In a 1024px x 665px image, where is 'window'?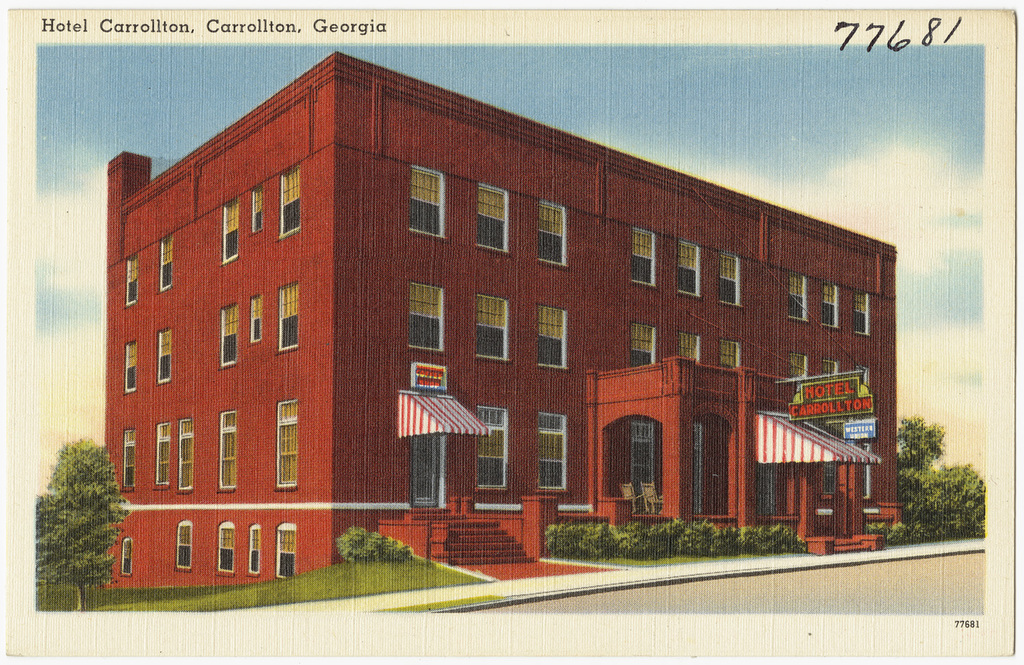
rect(408, 282, 440, 354).
